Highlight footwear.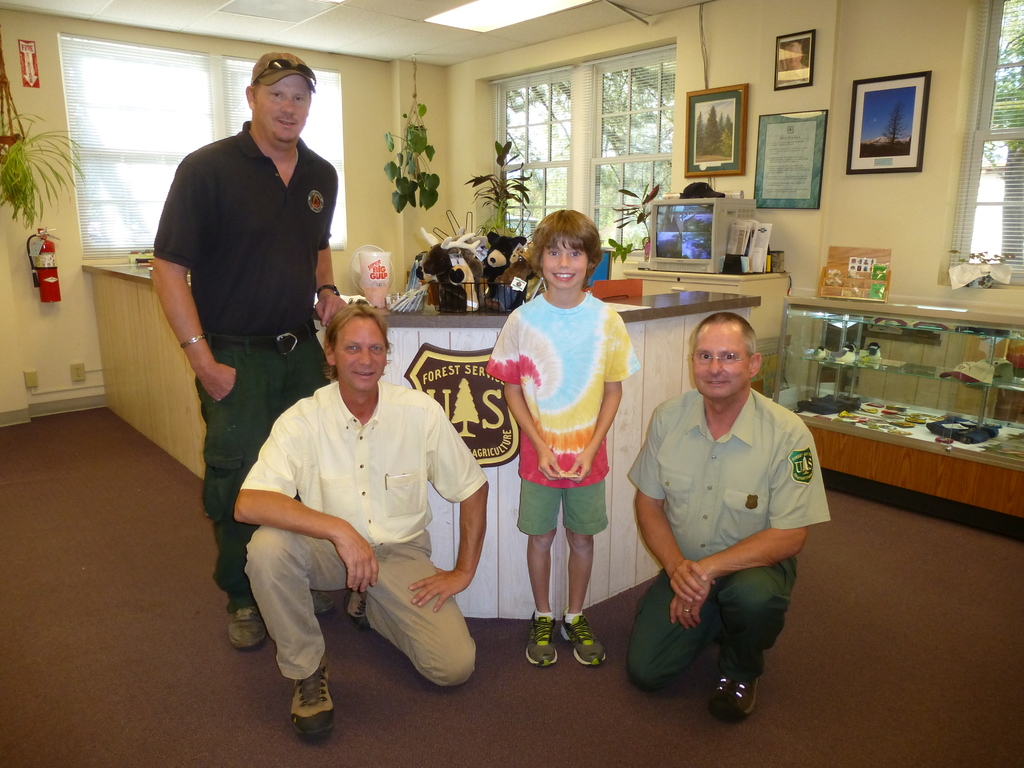
Highlighted region: 313,590,333,615.
